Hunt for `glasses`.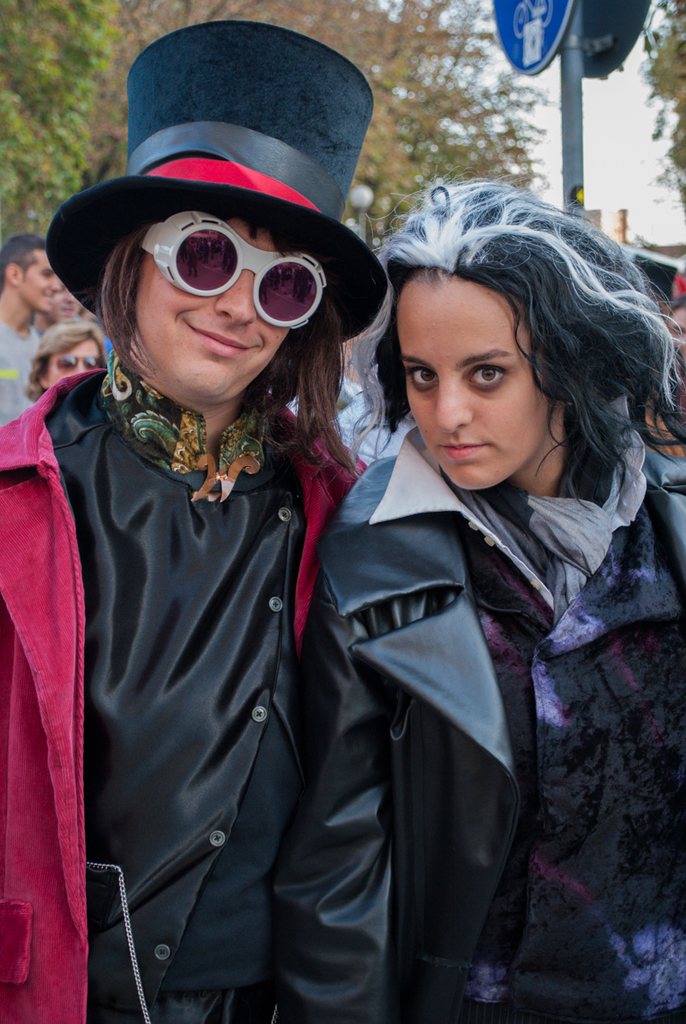
Hunted down at 153/235/314/308.
